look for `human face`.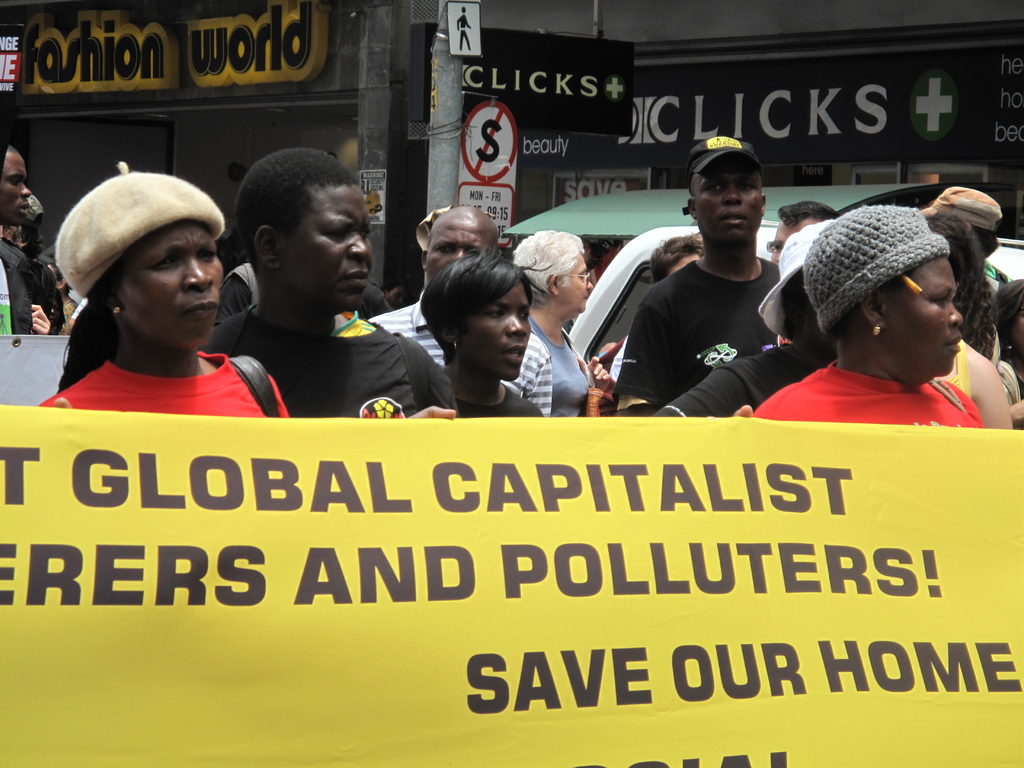
Found: Rect(769, 218, 822, 266).
